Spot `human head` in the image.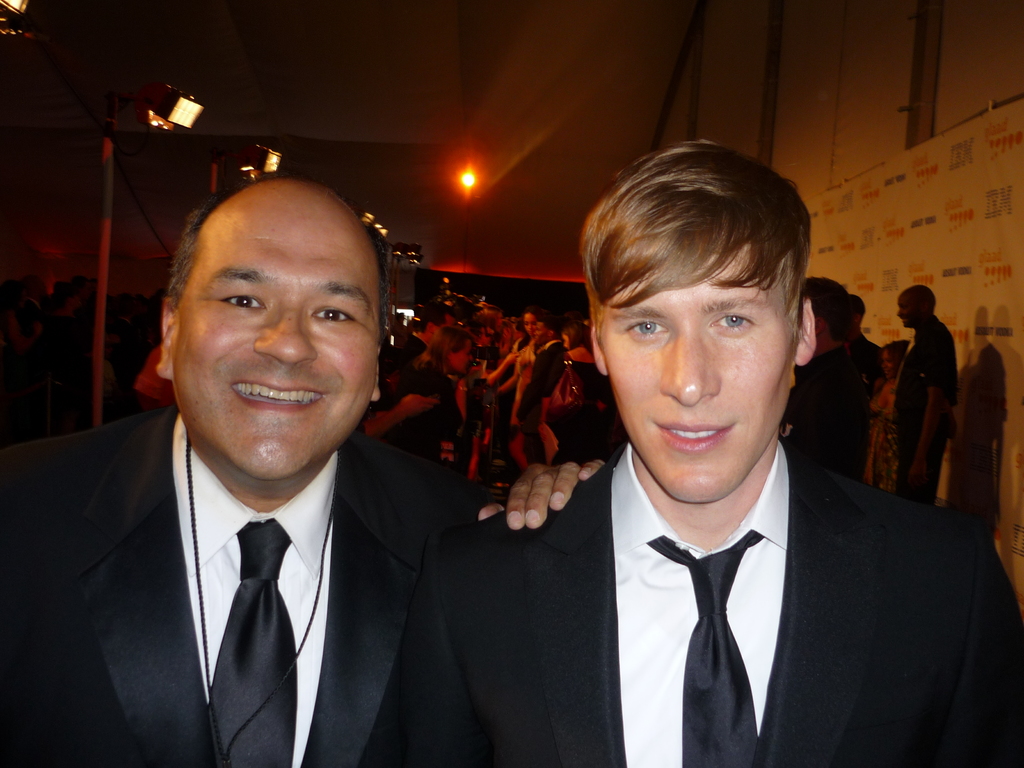
`human head` found at [881,338,909,379].
